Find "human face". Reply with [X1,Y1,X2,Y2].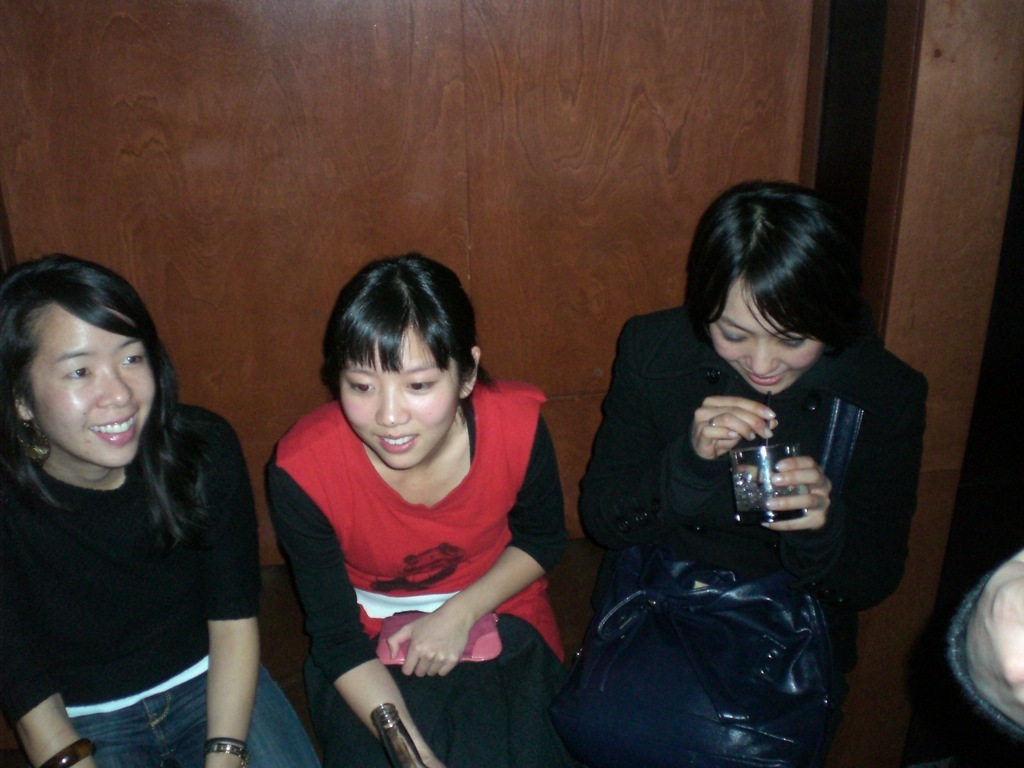
[29,301,161,467].
